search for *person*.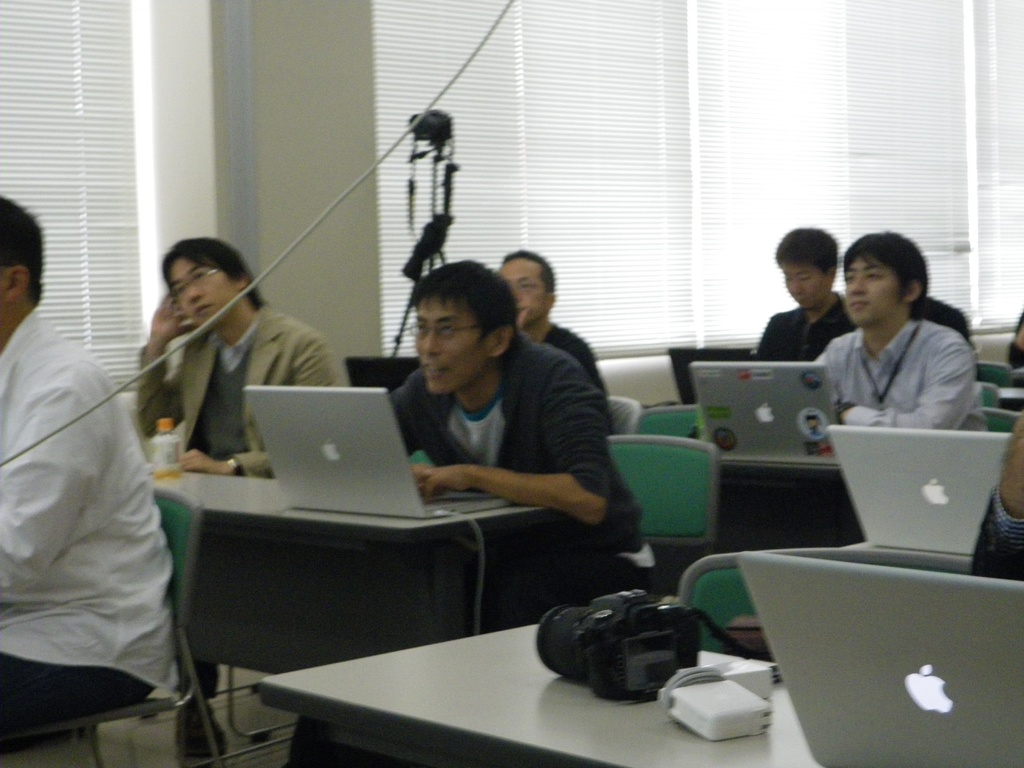
Found at detection(127, 234, 365, 762).
